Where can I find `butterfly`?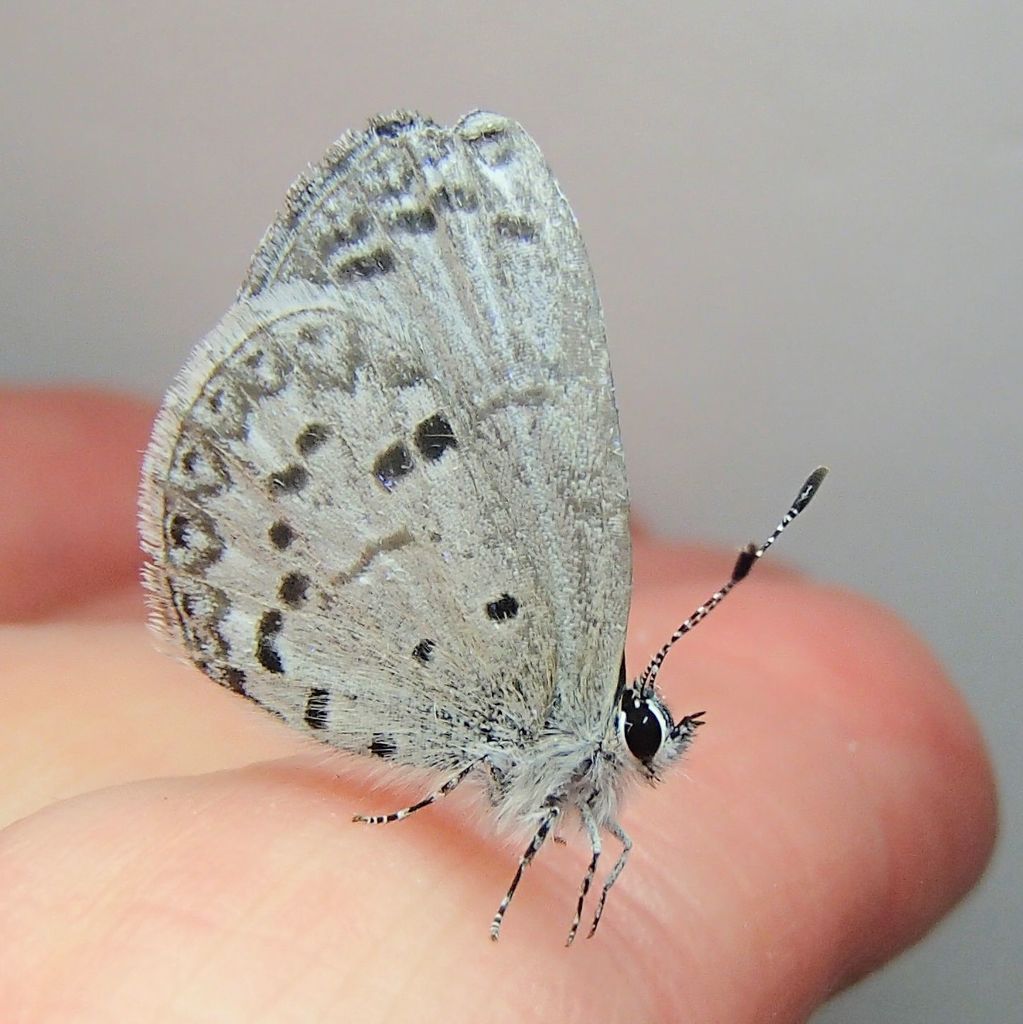
You can find it at 129 105 828 940.
